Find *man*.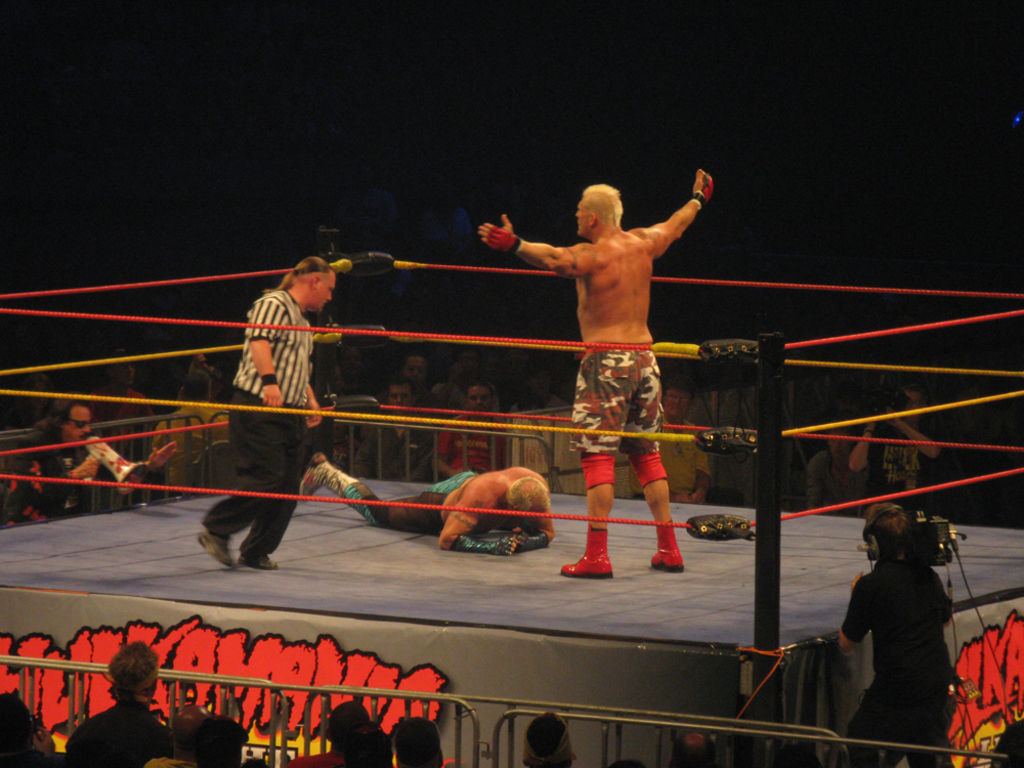
<bbox>81, 353, 156, 426</bbox>.
